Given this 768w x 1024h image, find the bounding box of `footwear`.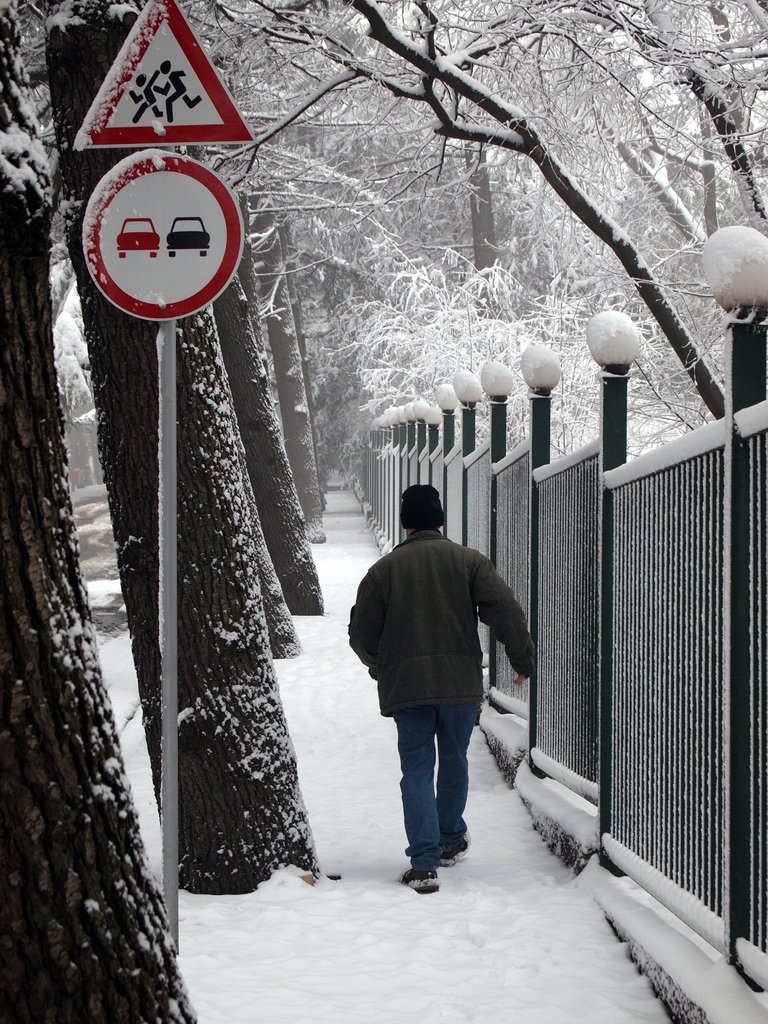
Rect(442, 832, 475, 869).
